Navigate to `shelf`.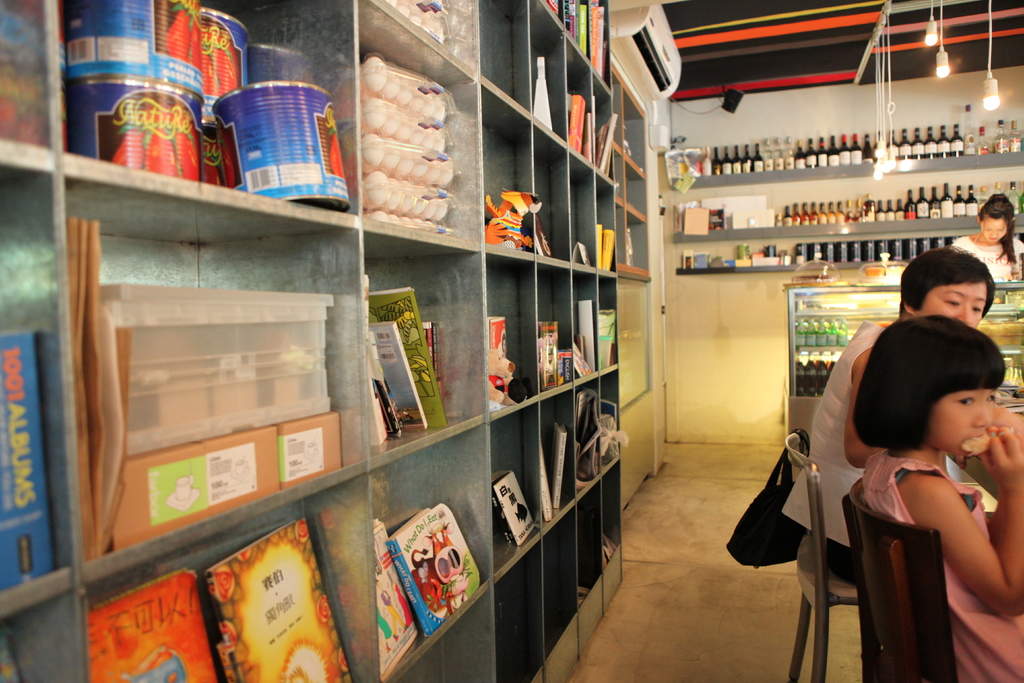
Navigation target: (left=478, top=0, right=520, bottom=138).
